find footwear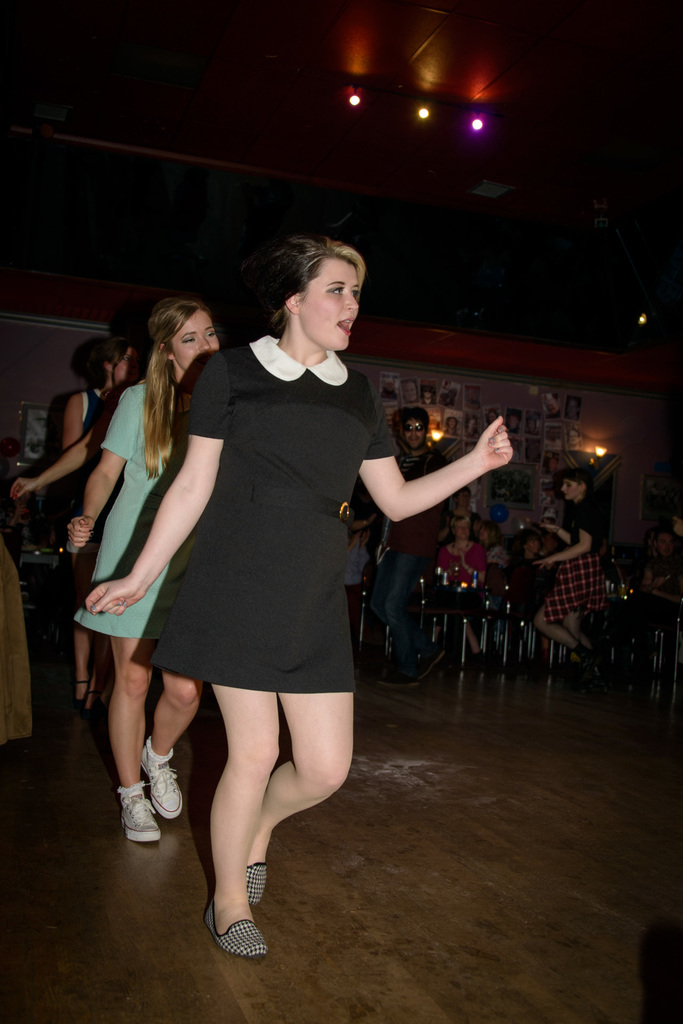
197 899 271 959
